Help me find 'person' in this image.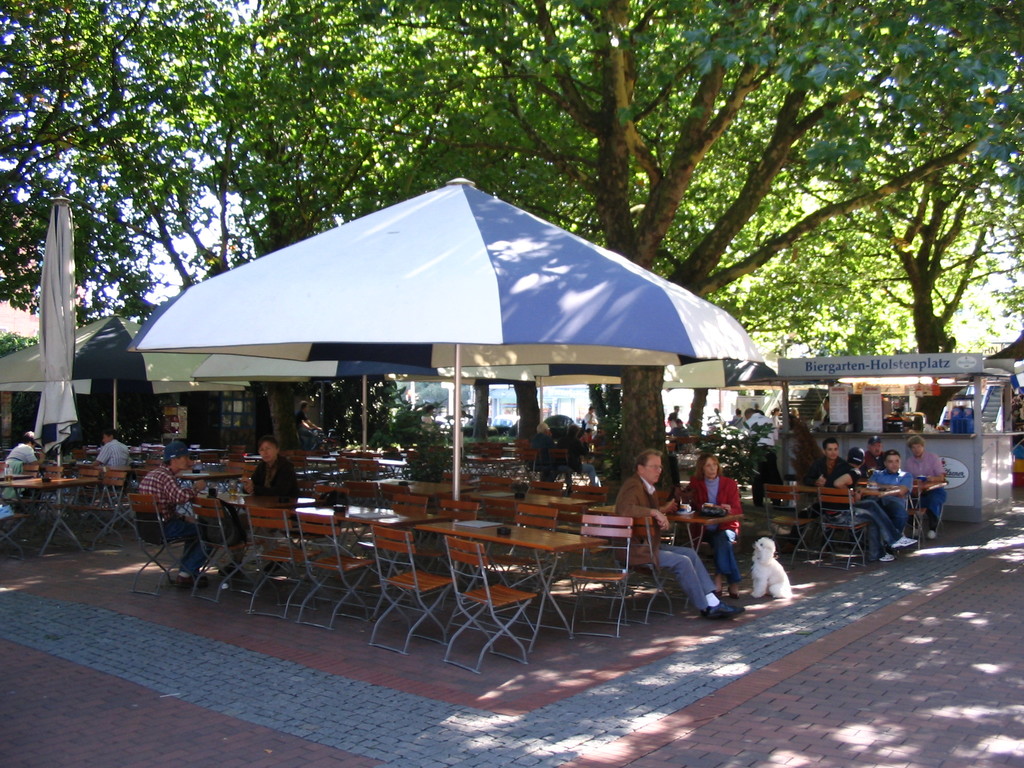
Found it: detection(135, 437, 222, 582).
